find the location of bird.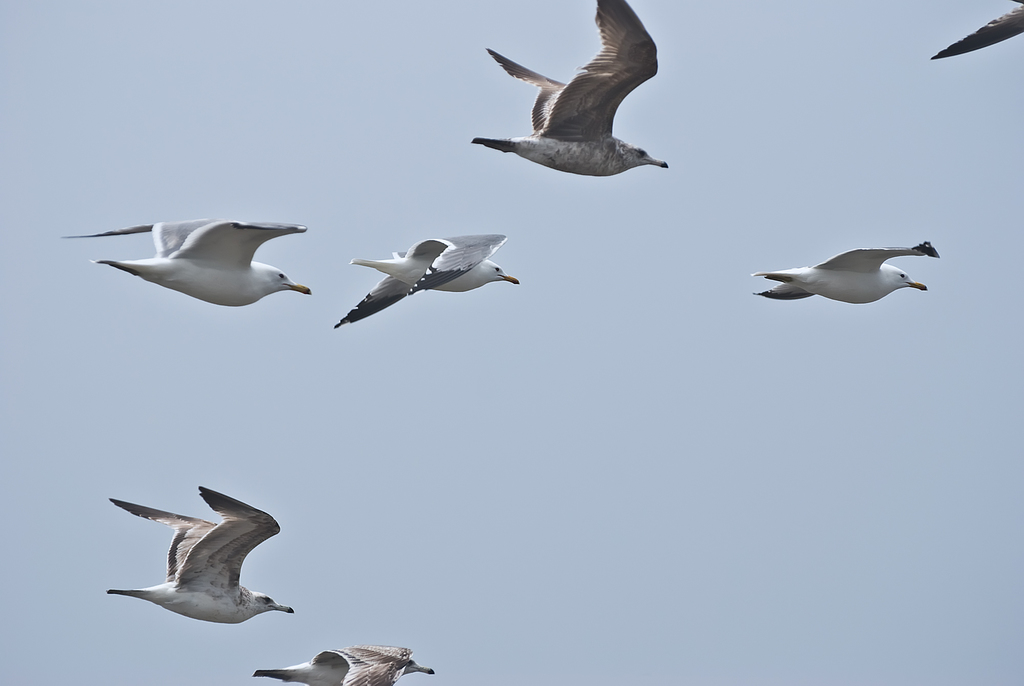
Location: [x1=931, y1=0, x2=1023, y2=61].
